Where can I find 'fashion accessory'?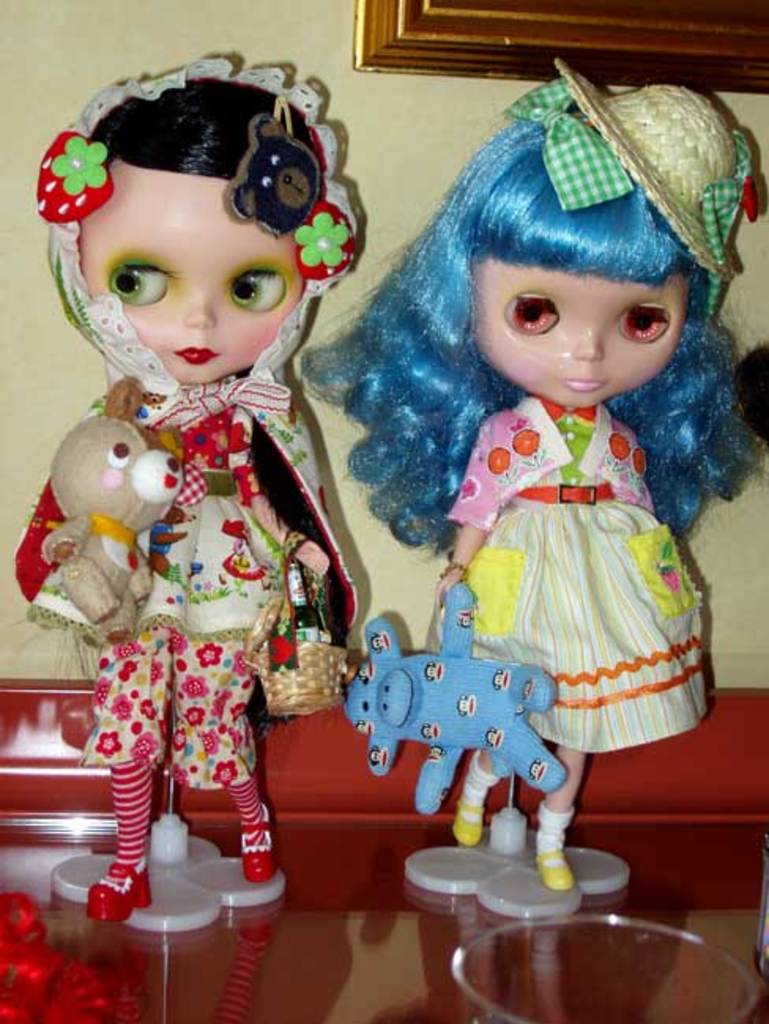
You can find it at box=[46, 54, 358, 640].
